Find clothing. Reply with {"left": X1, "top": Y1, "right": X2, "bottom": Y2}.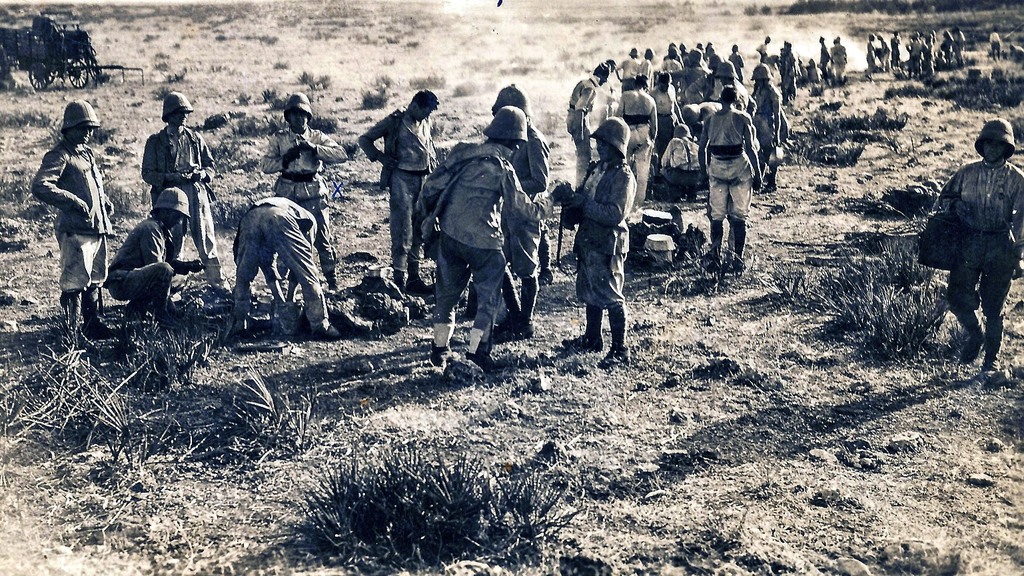
{"left": 29, "top": 141, "right": 113, "bottom": 312}.
